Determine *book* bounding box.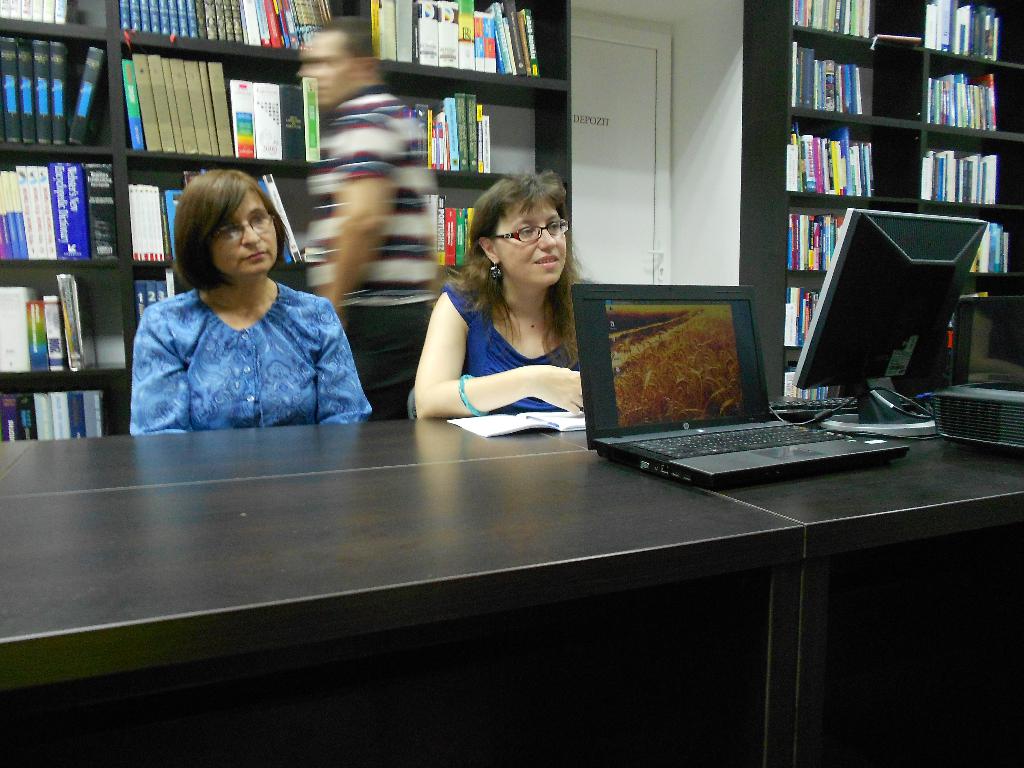
Determined: [822,57,837,109].
